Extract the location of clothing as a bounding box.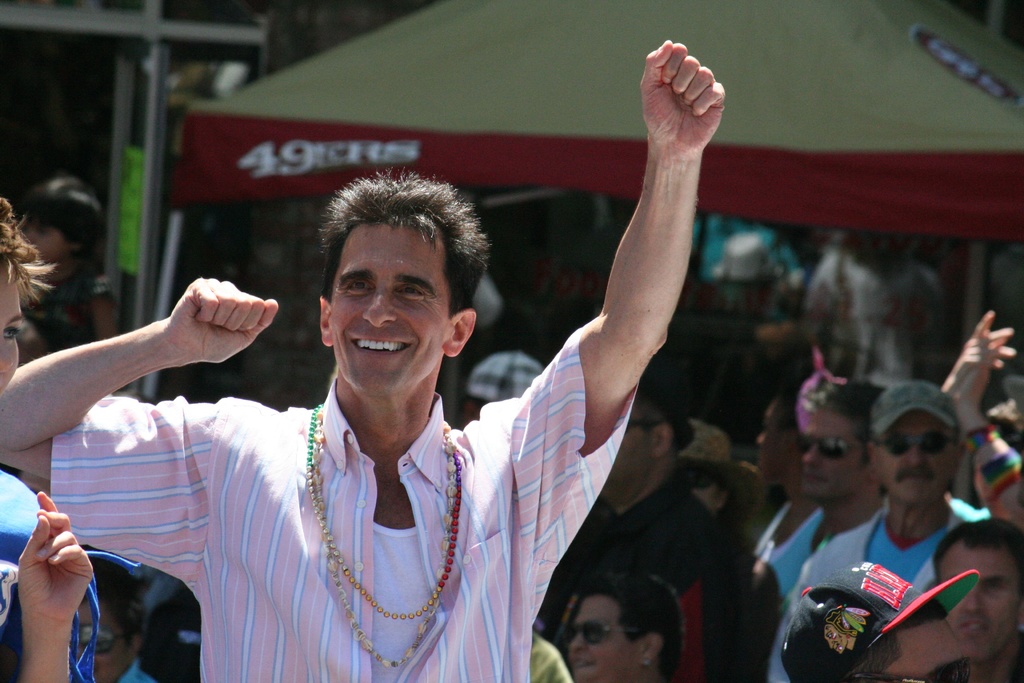
{"x1": 115, "y1": 657, "x2": 151, "y2": 682}.
